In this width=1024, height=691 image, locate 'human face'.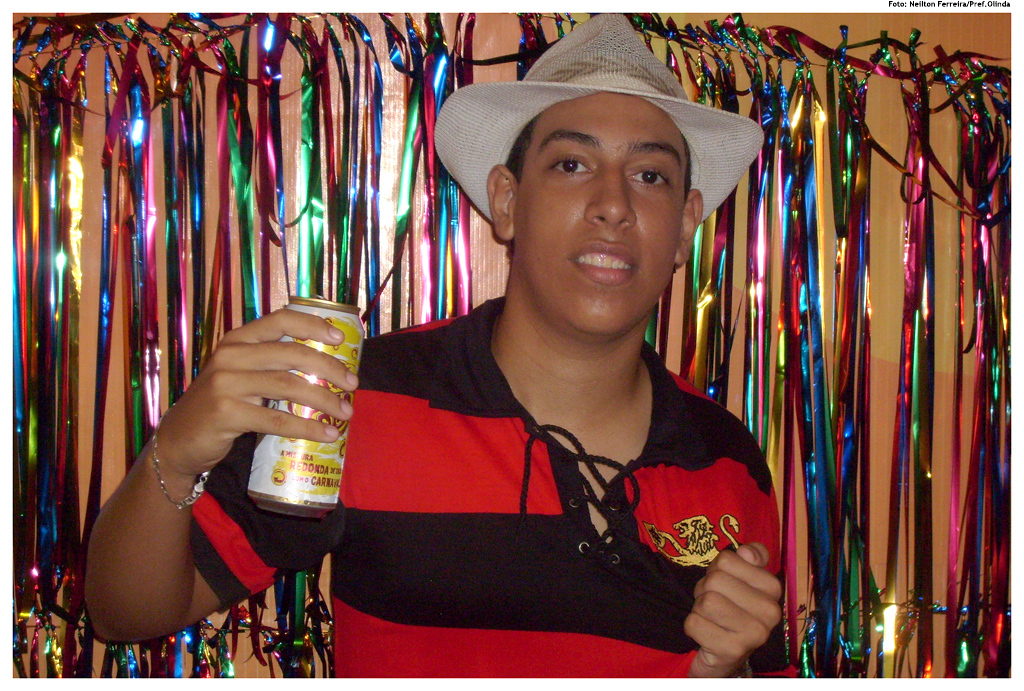
Bounding box: BBox(518, 90, 687, 338).
